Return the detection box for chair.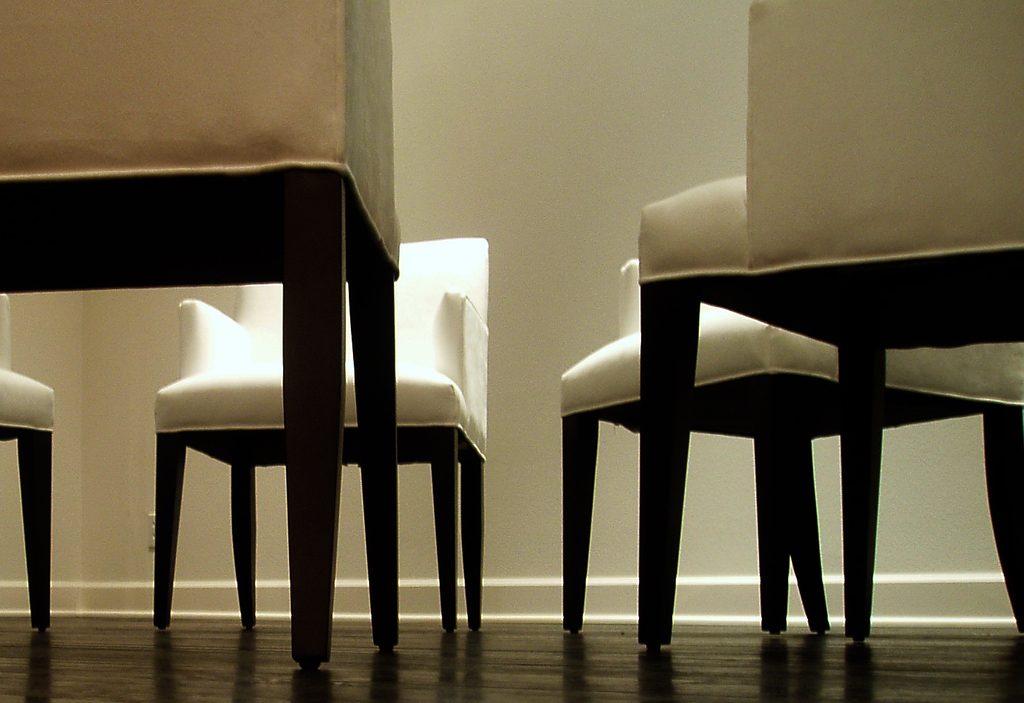
bbox=(563, 262, 1023, 644).
